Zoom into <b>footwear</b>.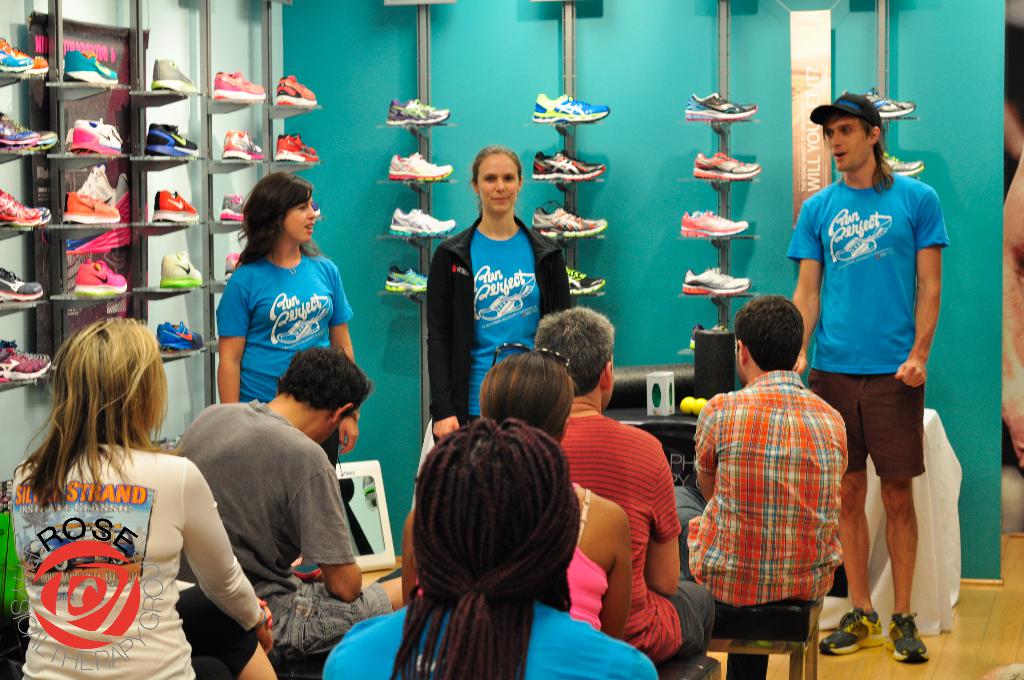
Zoom target: bbox=[532, 202, 604, 239].
